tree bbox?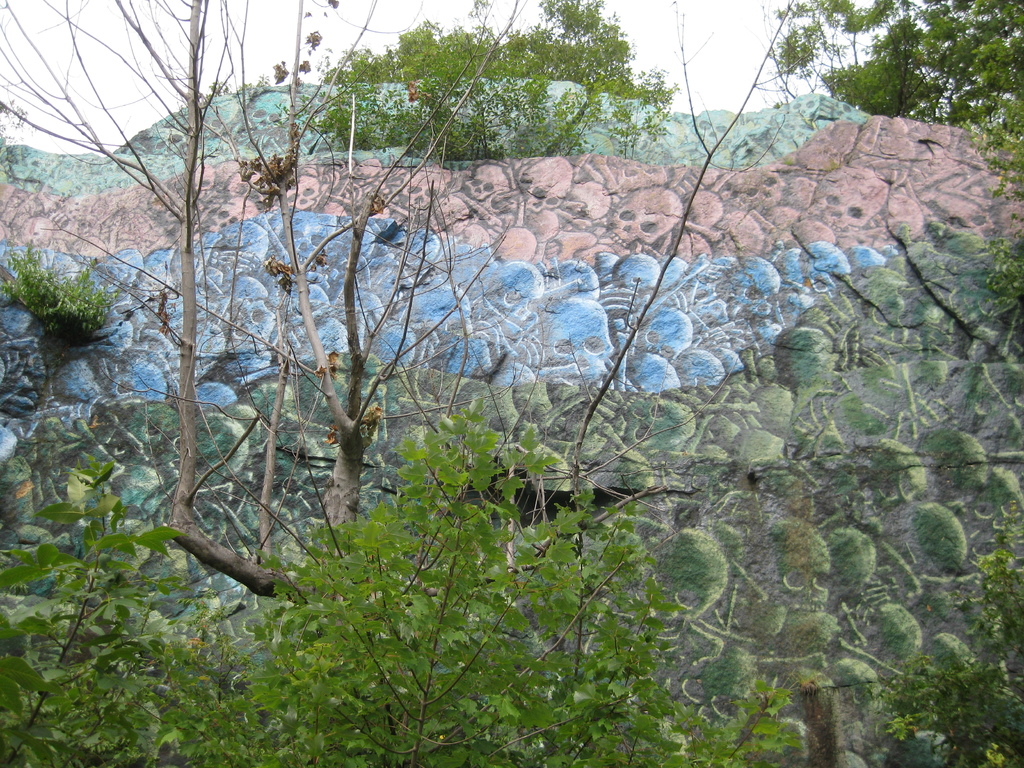
[783,0,1023,127]
